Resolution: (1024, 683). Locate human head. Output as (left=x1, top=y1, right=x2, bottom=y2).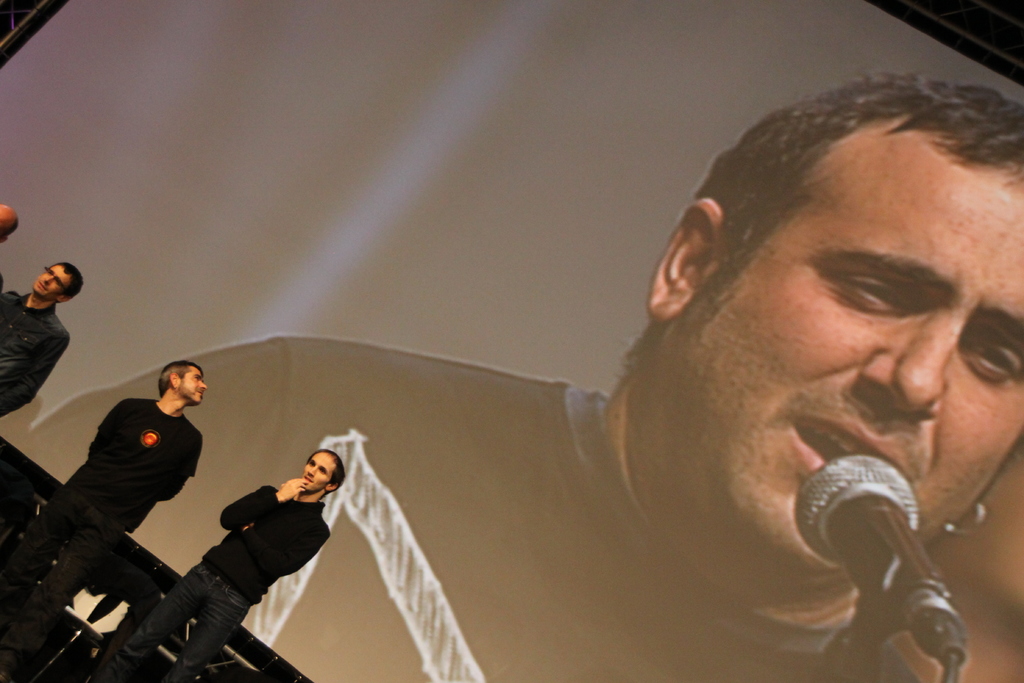
(left=0, top=205, right=19, bottom=239).
